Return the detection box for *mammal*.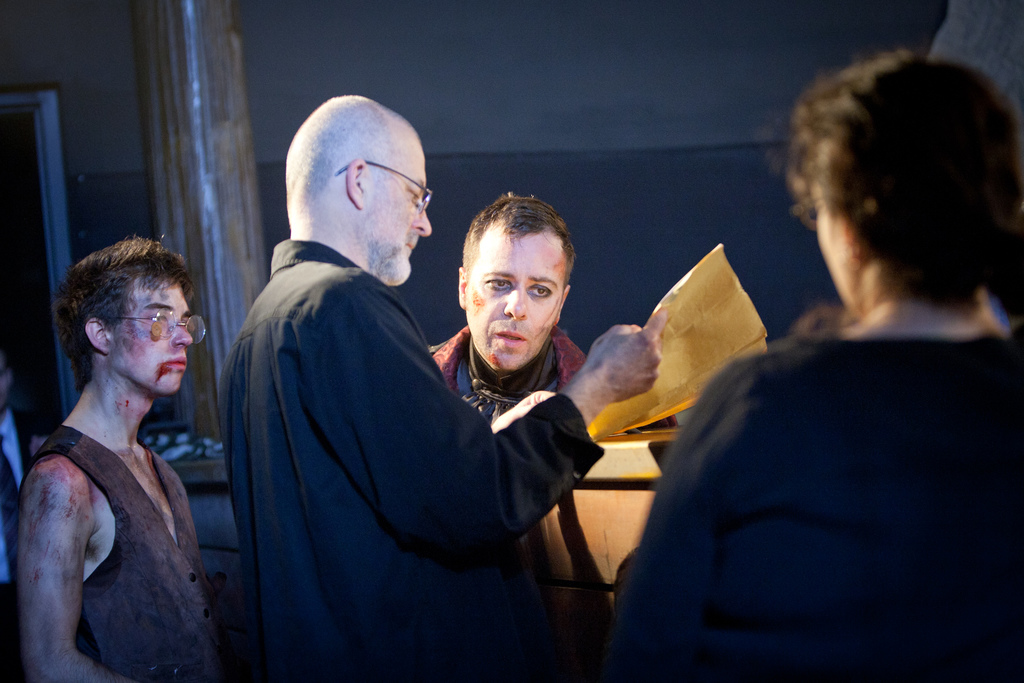
detection(216, 91, 668, 682).
